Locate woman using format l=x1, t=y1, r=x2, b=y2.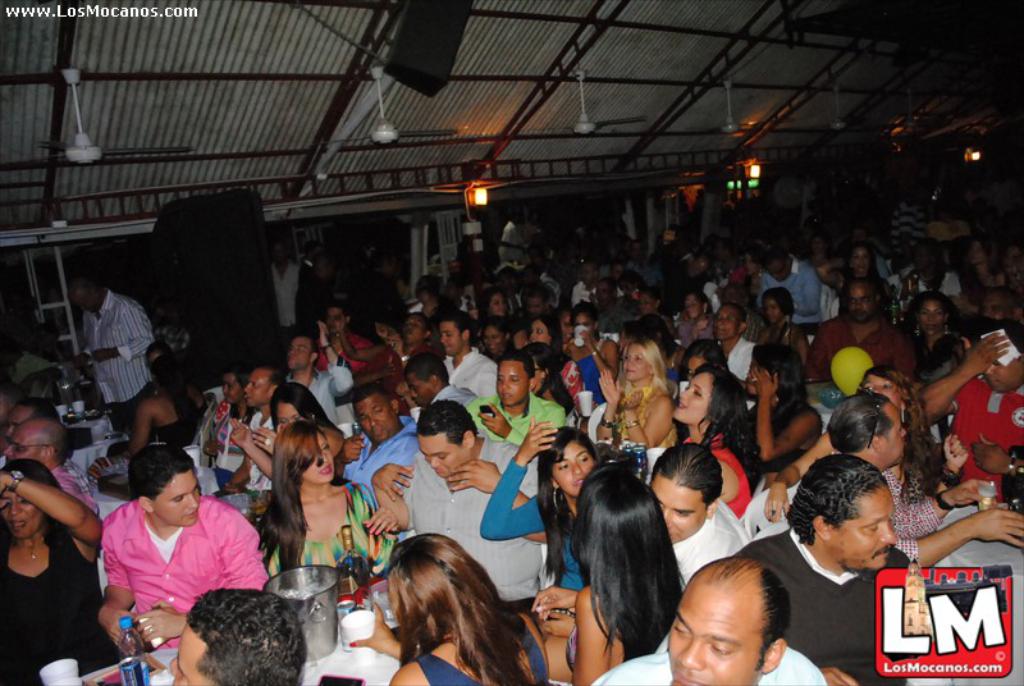
l=124, t=351, r=207, b=452.
